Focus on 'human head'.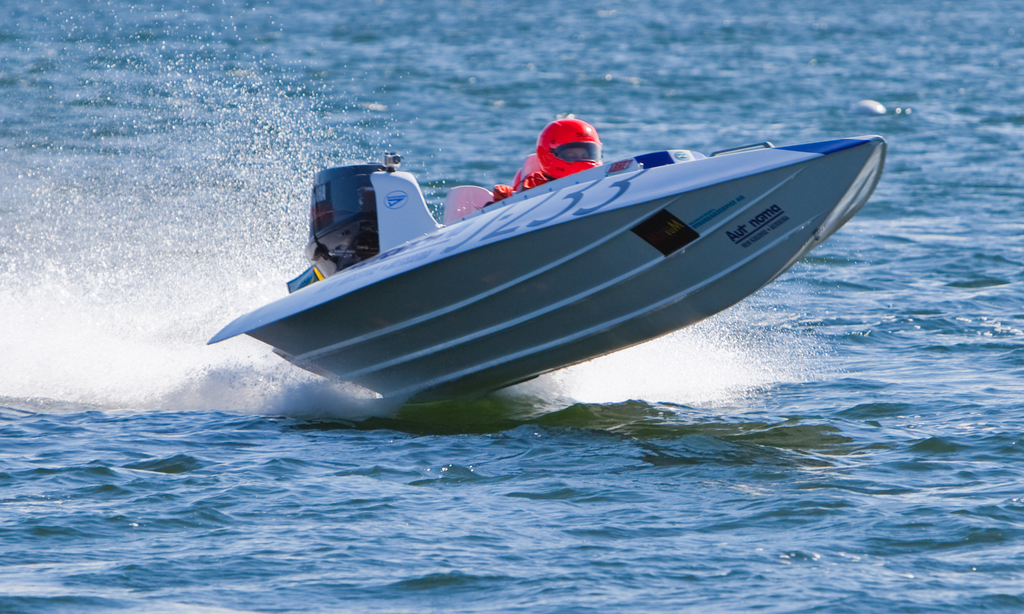
Focused at rect(552, 143, 595, 159).
